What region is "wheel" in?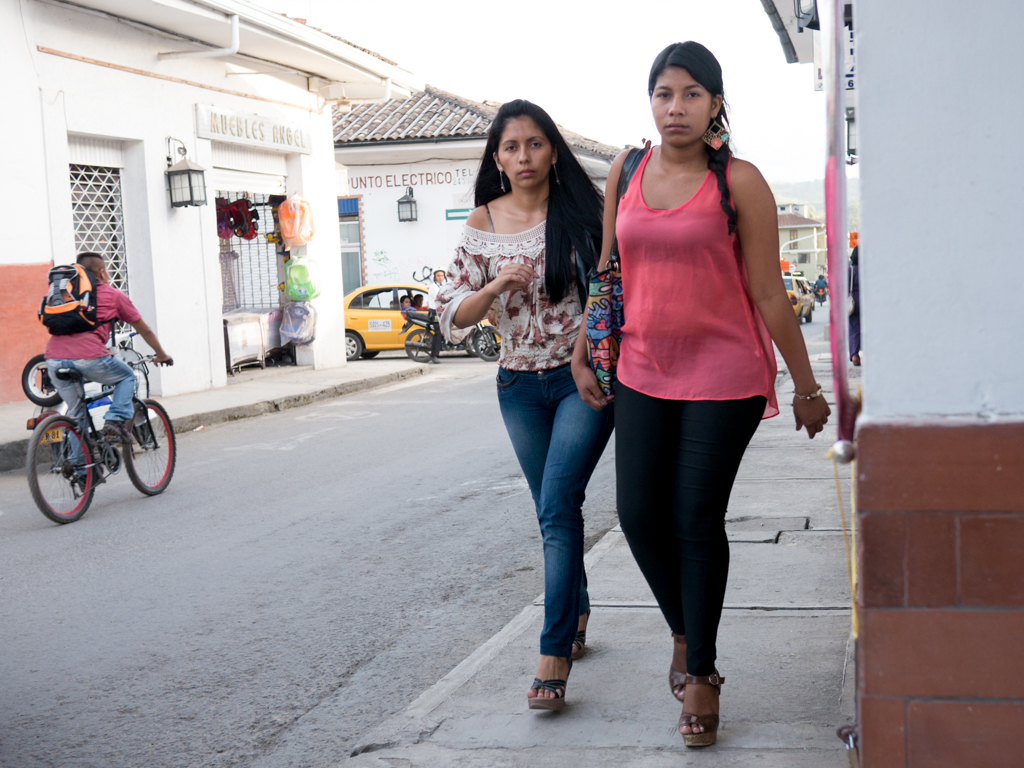
x1=120 y1=396 x2=179 y2=493.
